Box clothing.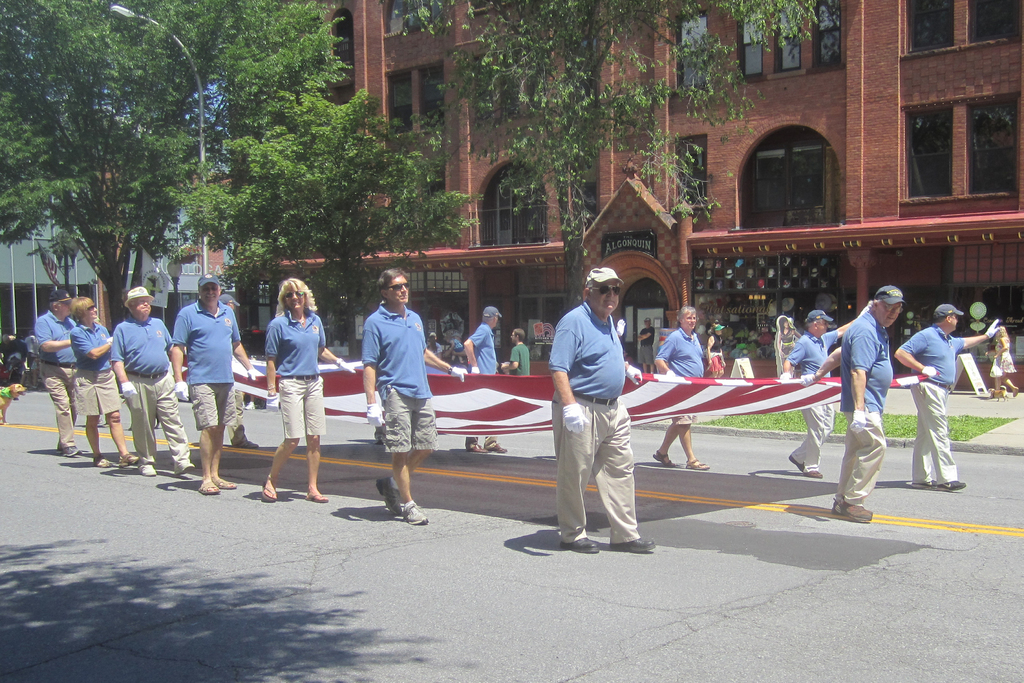
(left=653, top=327, right=703, bottom=428).
